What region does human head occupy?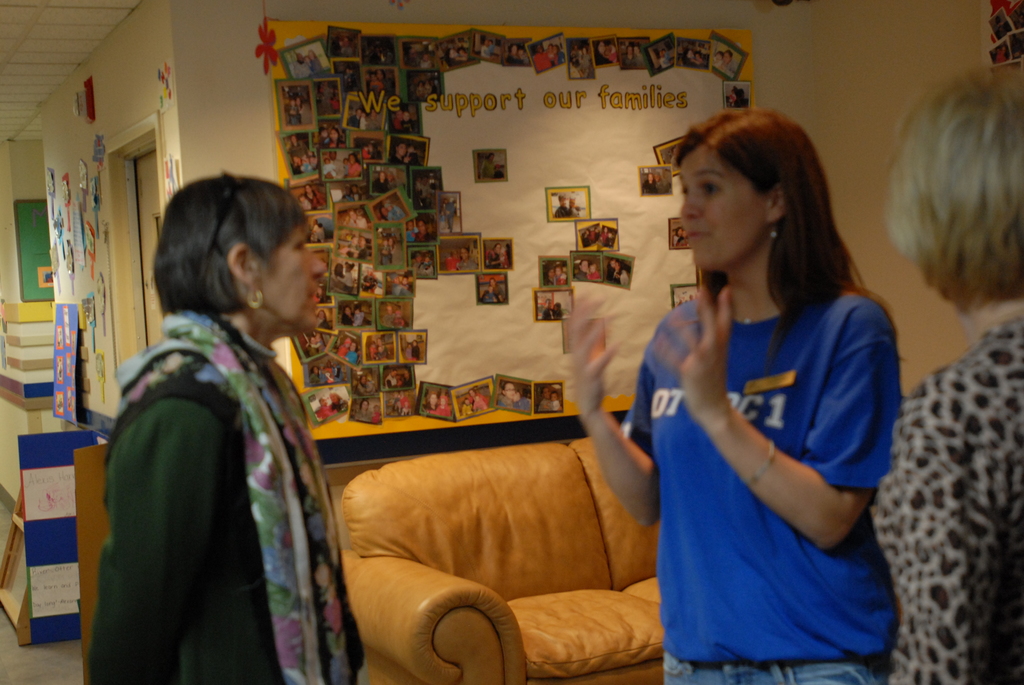
bbox=[882, 67, 1023, 319].
